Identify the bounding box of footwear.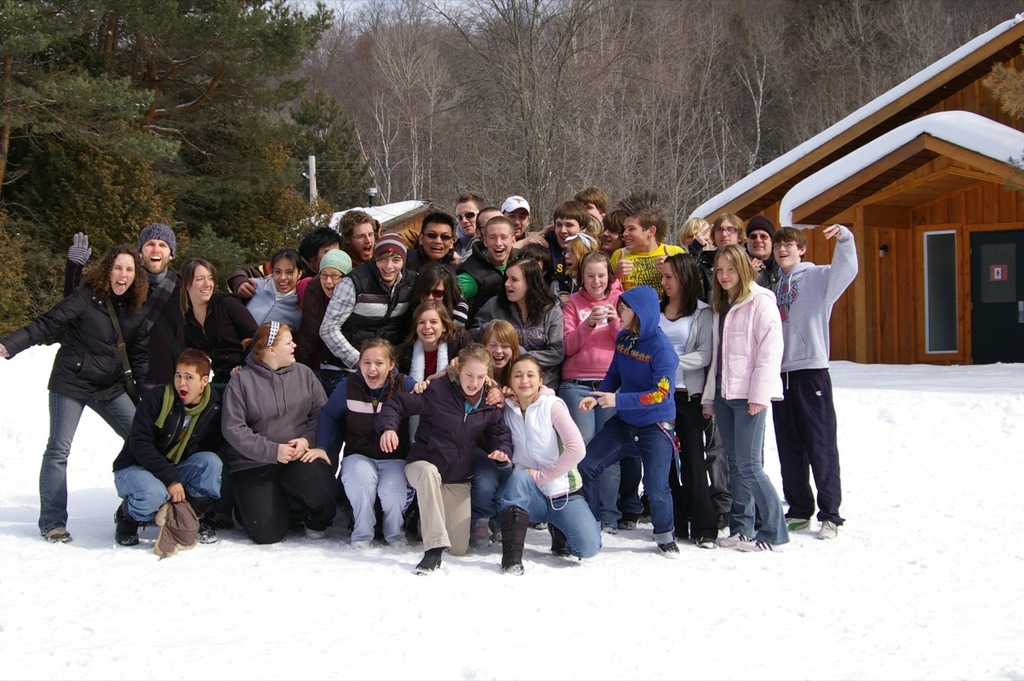
region(781, 514, 804, 530).
